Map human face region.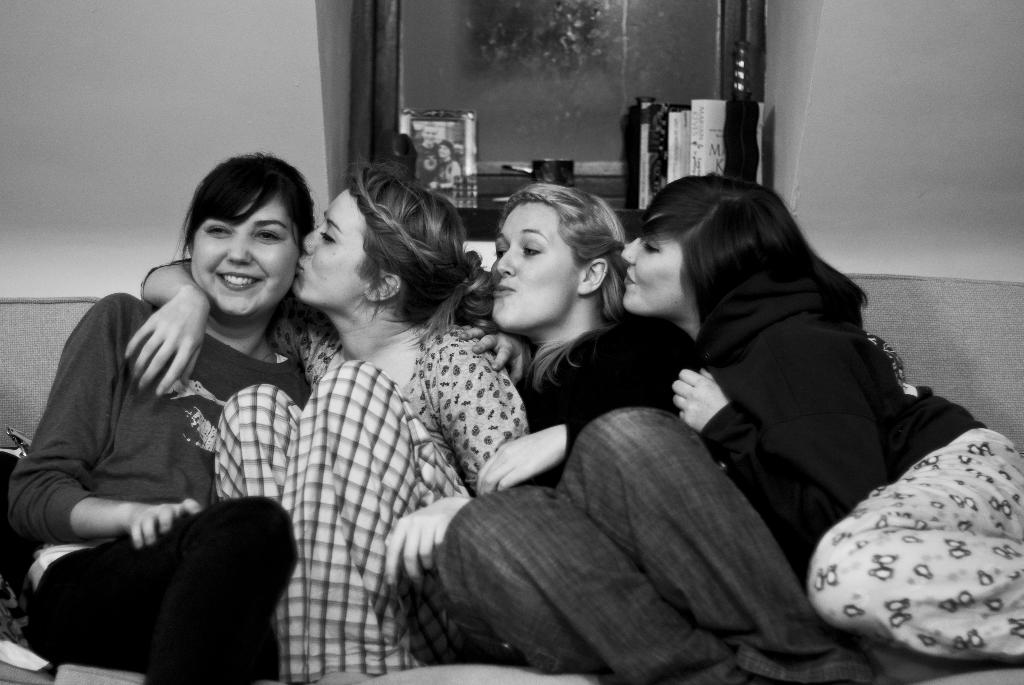
Mapped to detection(191, 188, 300, 317).
